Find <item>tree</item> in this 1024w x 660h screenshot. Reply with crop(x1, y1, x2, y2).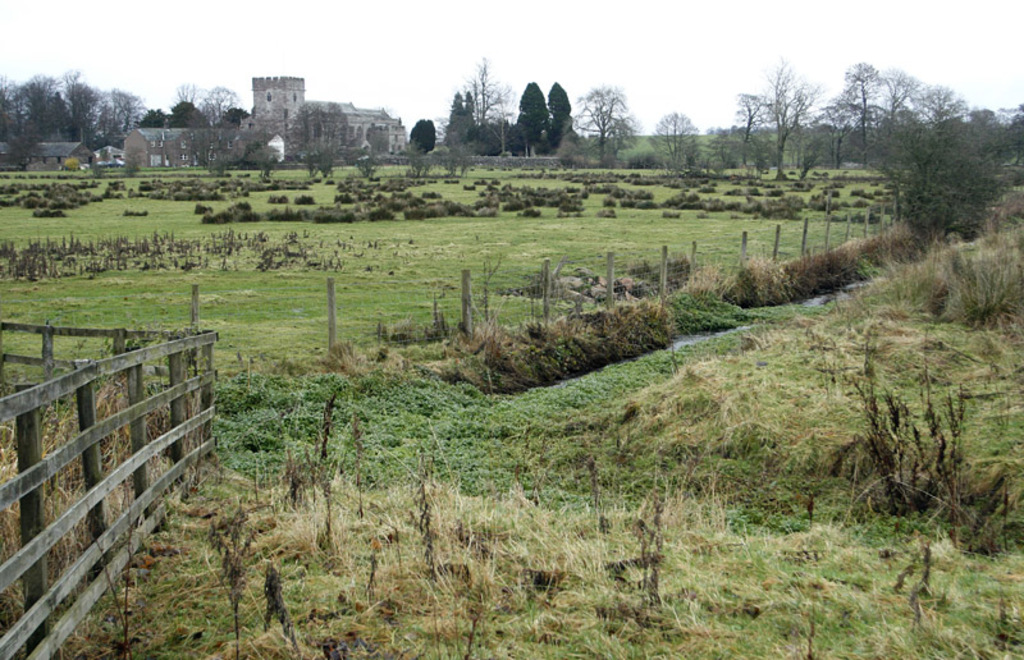
crop(442, 130, 481, 179).
